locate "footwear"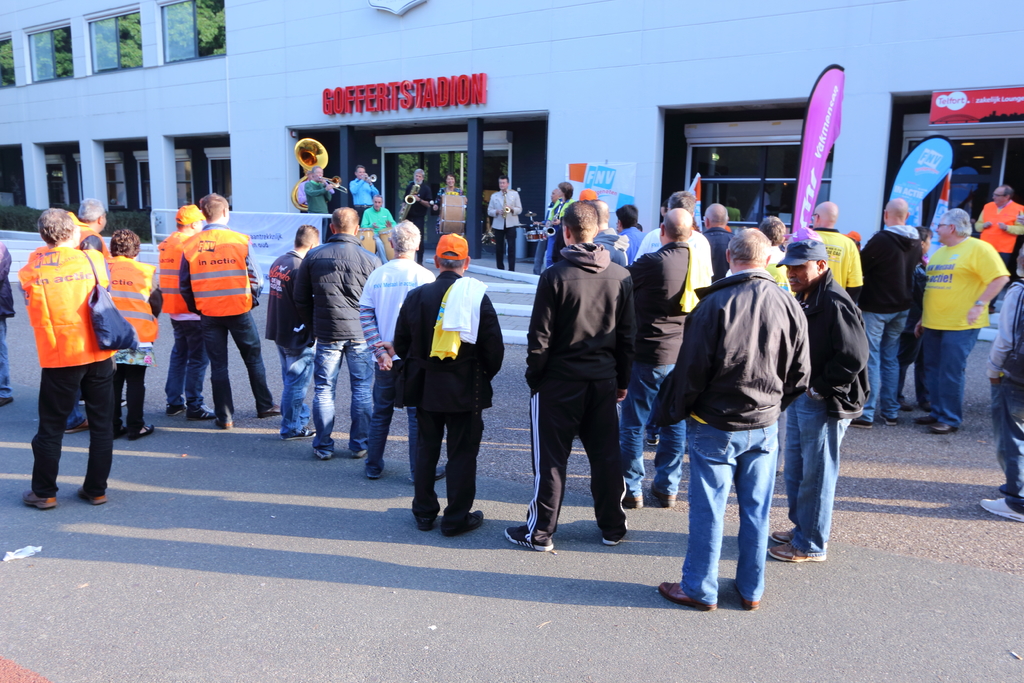
[507, 529, 550, 552]
